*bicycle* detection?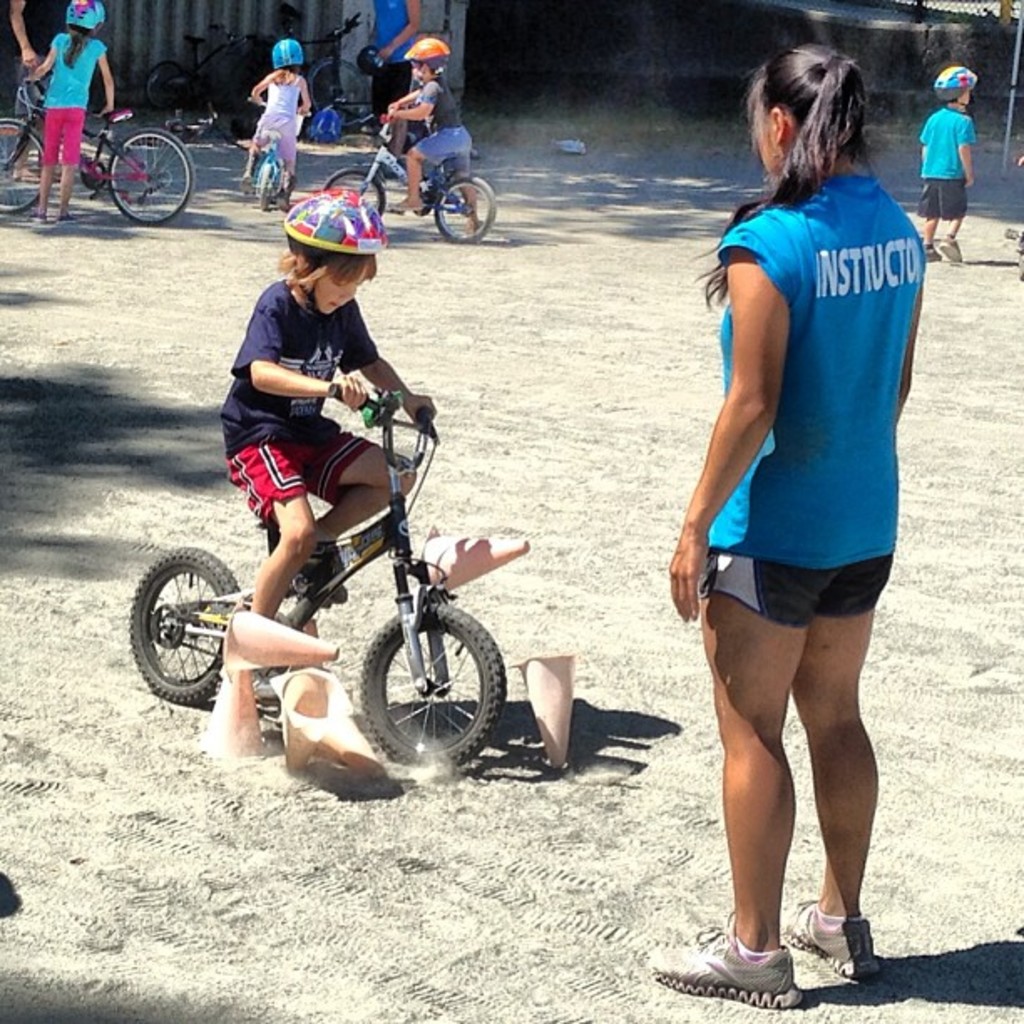
{"left": 326, "top": 107, "right": 509, "bottom": 241}
